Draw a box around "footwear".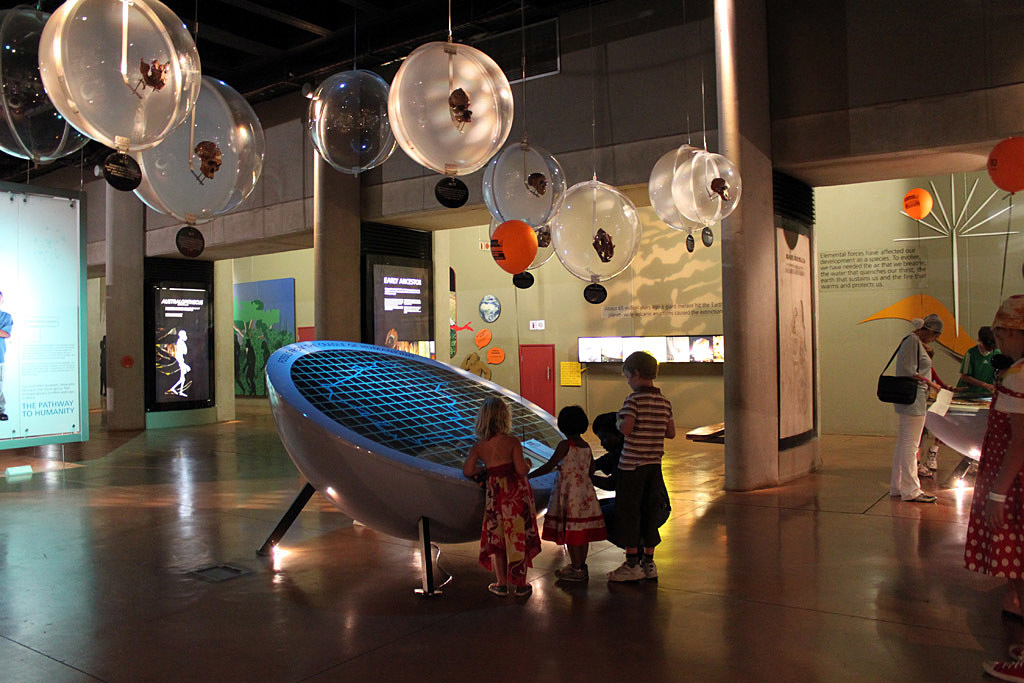
489, 581, 511, 598.
